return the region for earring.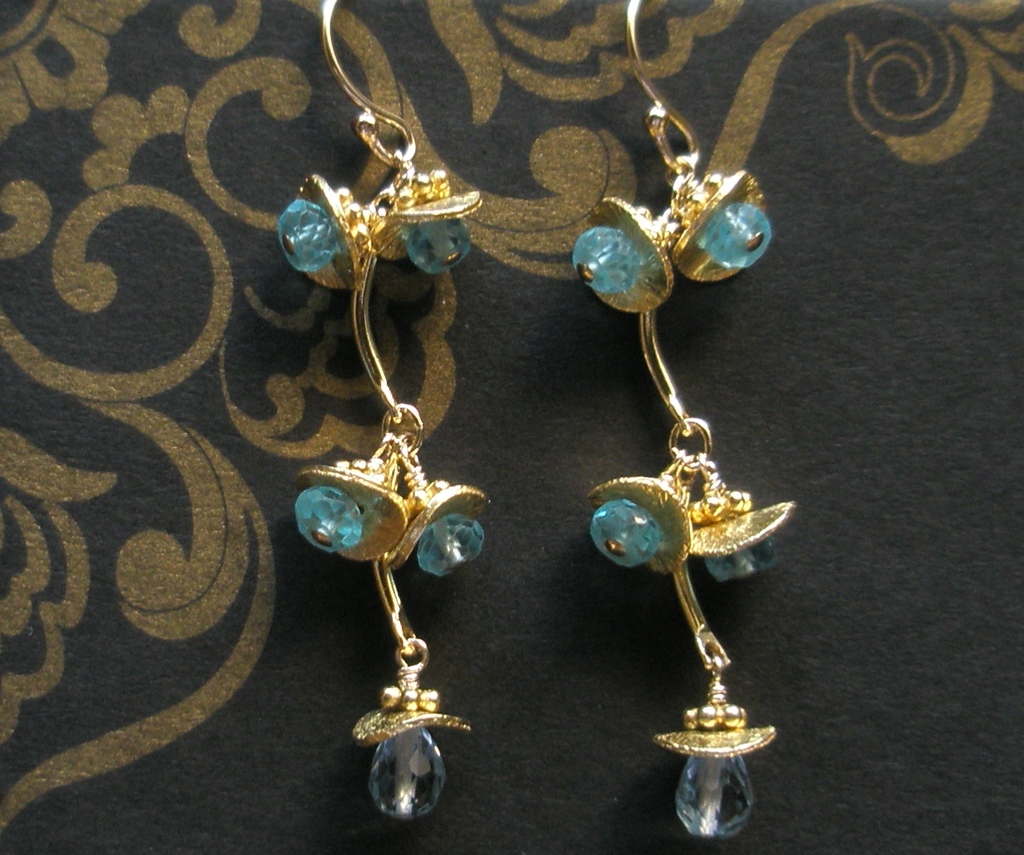
(273, 0, 486, 823).
